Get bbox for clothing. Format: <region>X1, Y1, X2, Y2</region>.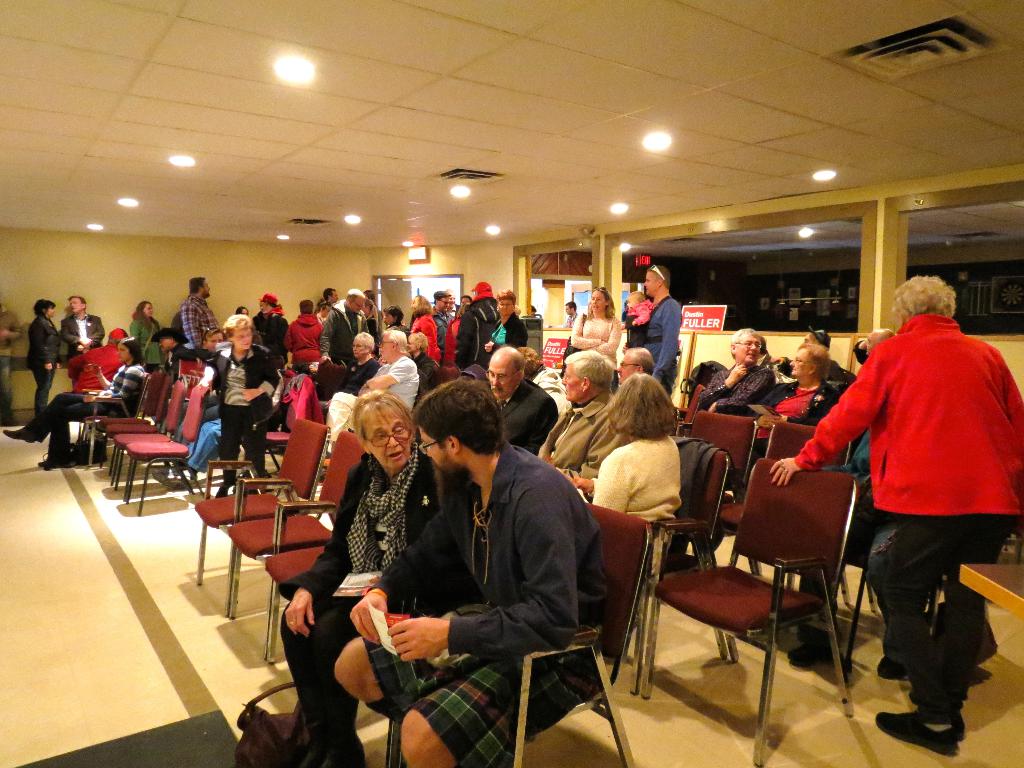
<region>887, 696, 998, 762</region>.
